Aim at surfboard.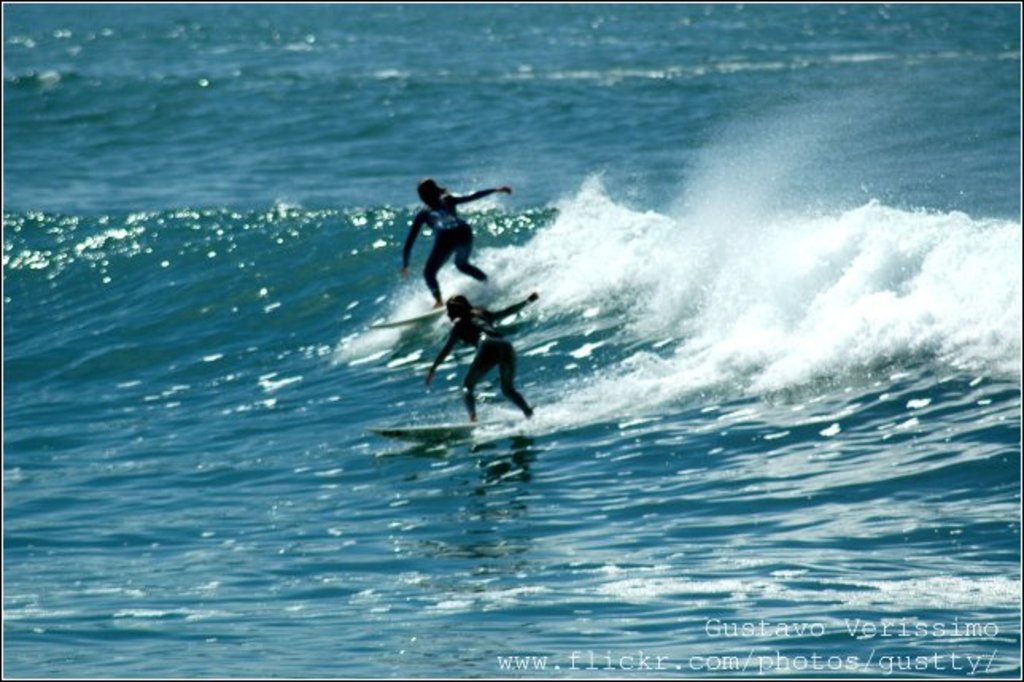
Aimed at l=372, t=294, r=482, b=327.
